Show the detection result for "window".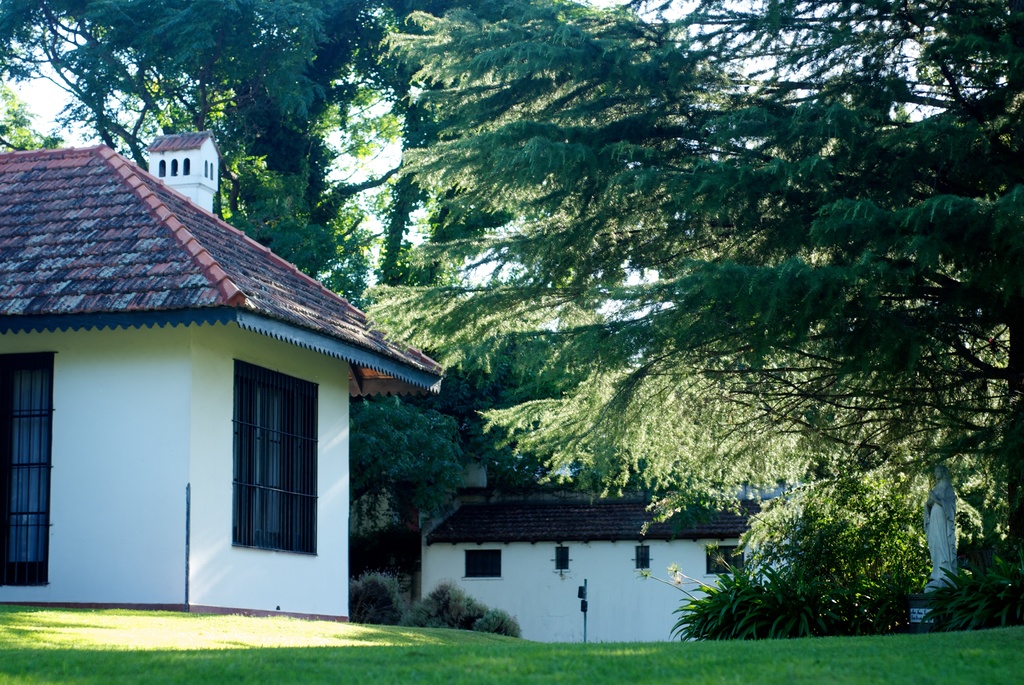
Rect(461, 548, 500, 582).
